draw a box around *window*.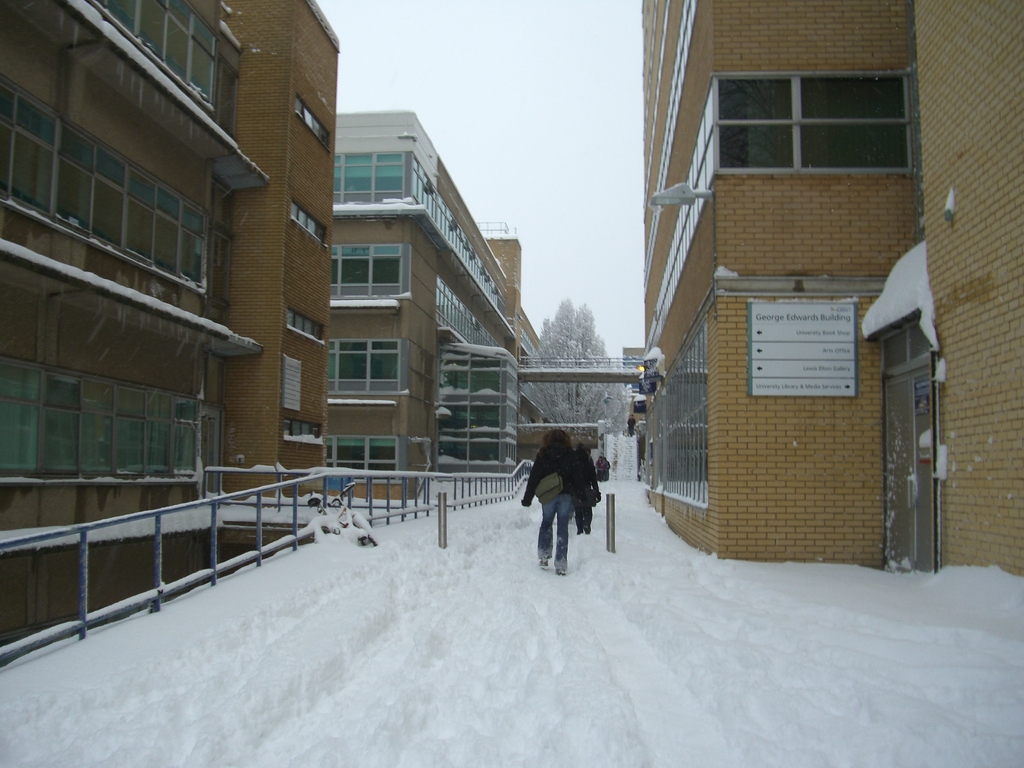
[96, 0, 212, 103].
